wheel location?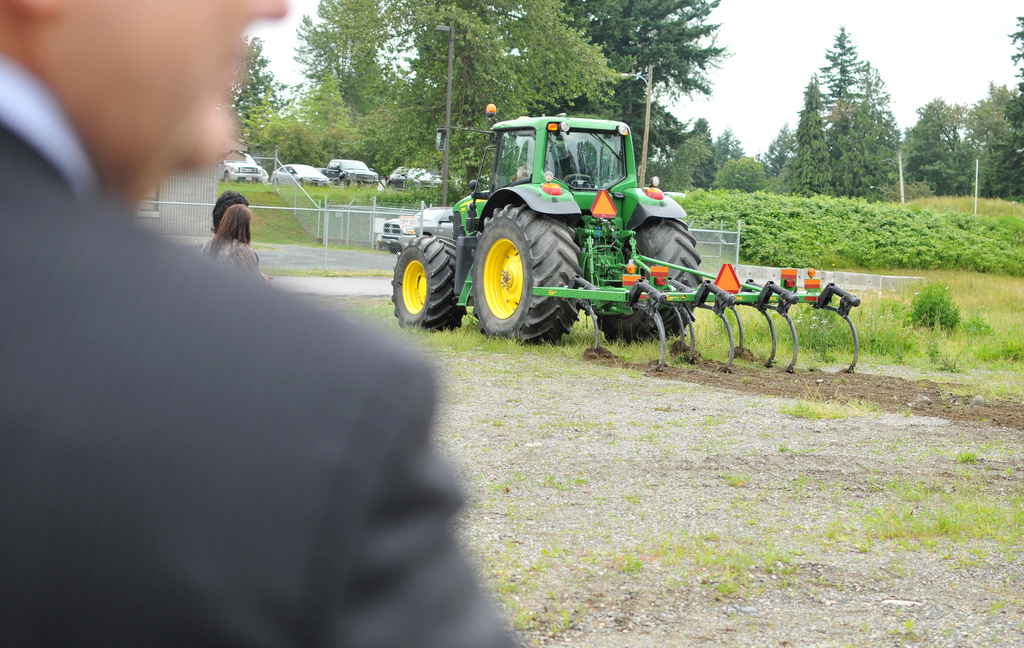
<box>295,180,300,186</box>
